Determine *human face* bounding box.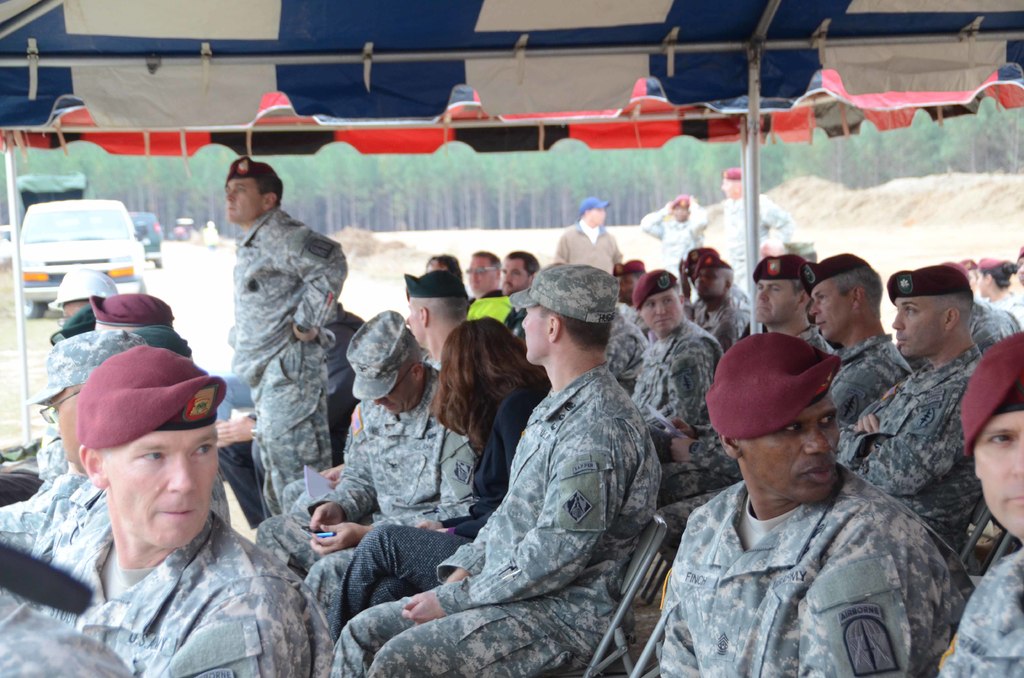
Determined: region(640, 290, 682, 333).
